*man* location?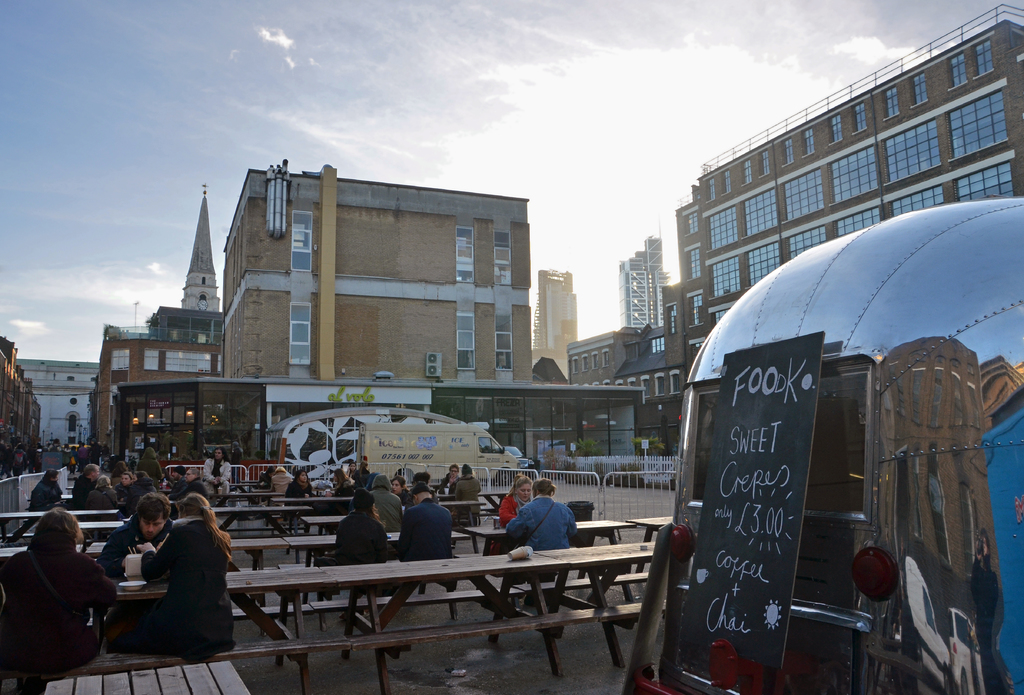
crop(96, 491, 175, 618)
